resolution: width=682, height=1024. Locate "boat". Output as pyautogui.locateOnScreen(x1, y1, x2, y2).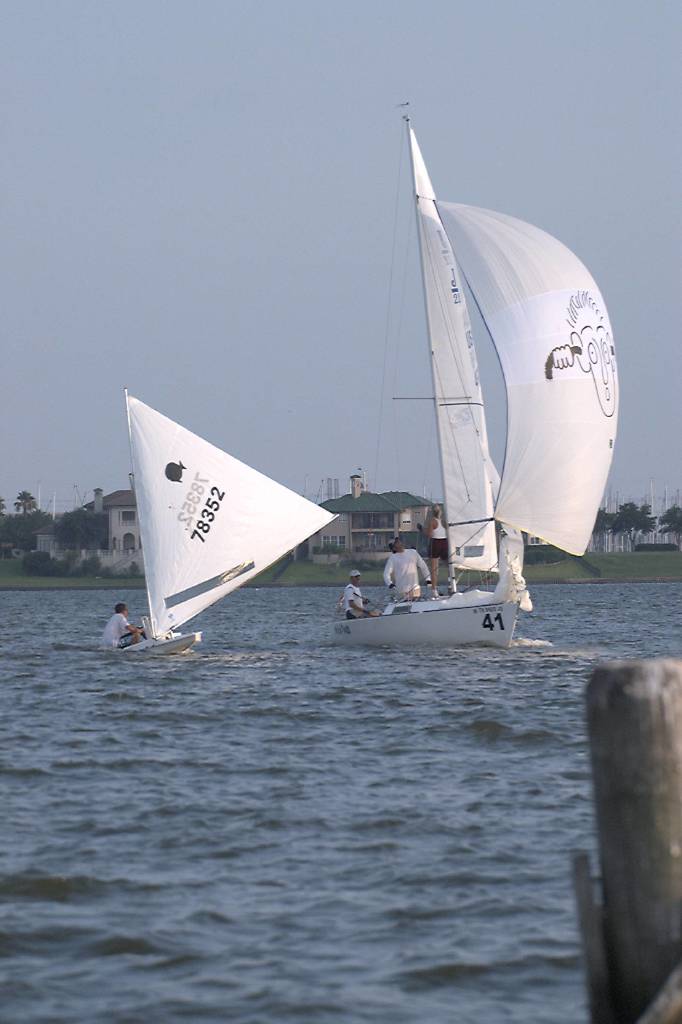
pyautogui.locateOnScreen(110, 390, 337, 650).
